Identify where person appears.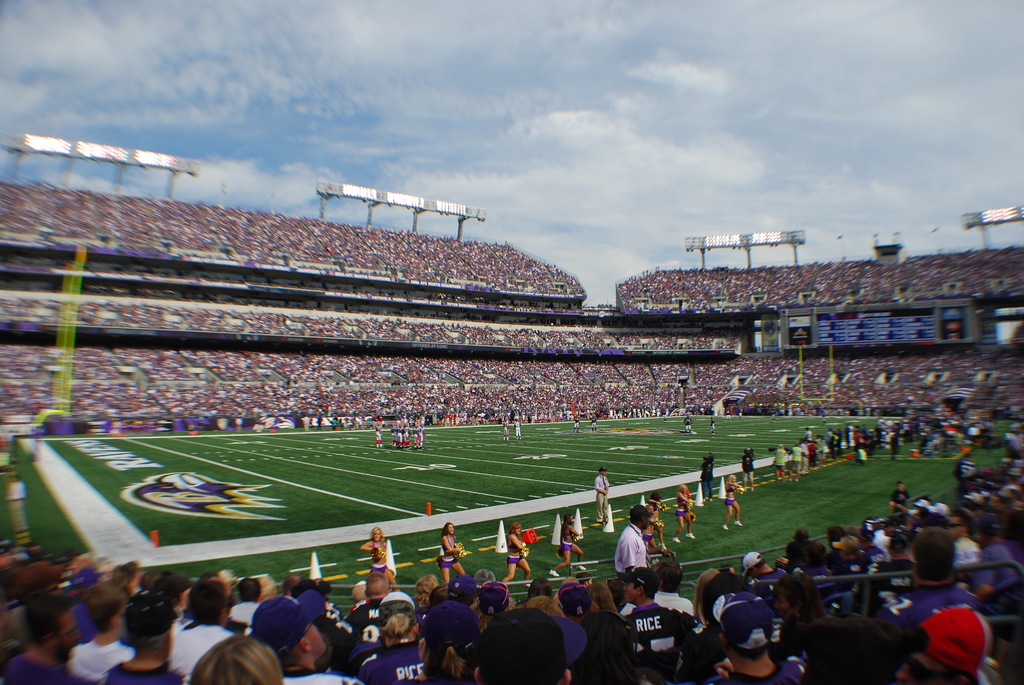
Appears at crop(504, 524, 532, 583).
